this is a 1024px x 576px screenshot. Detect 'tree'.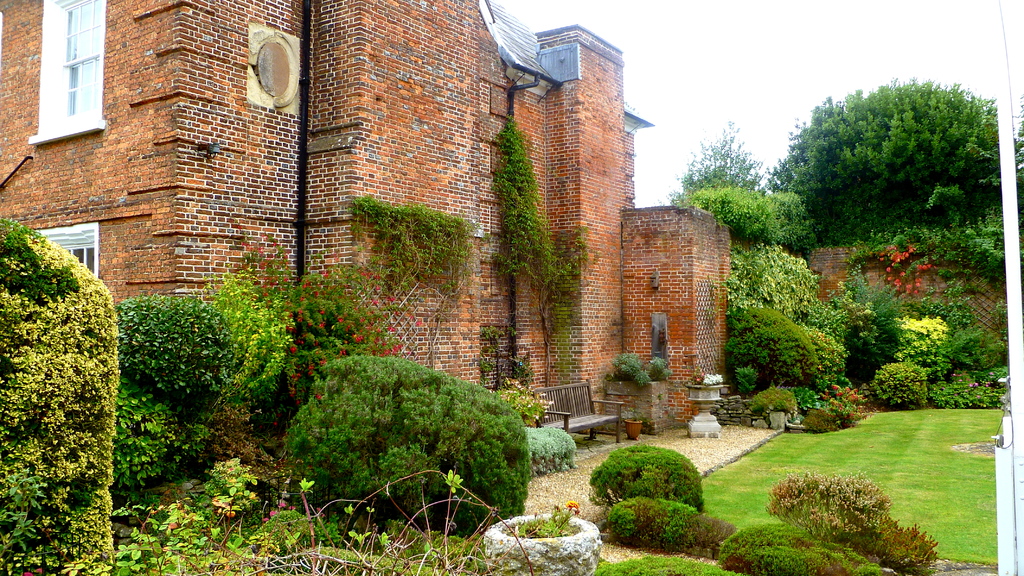
crop(772, 79, 1023, 234).
